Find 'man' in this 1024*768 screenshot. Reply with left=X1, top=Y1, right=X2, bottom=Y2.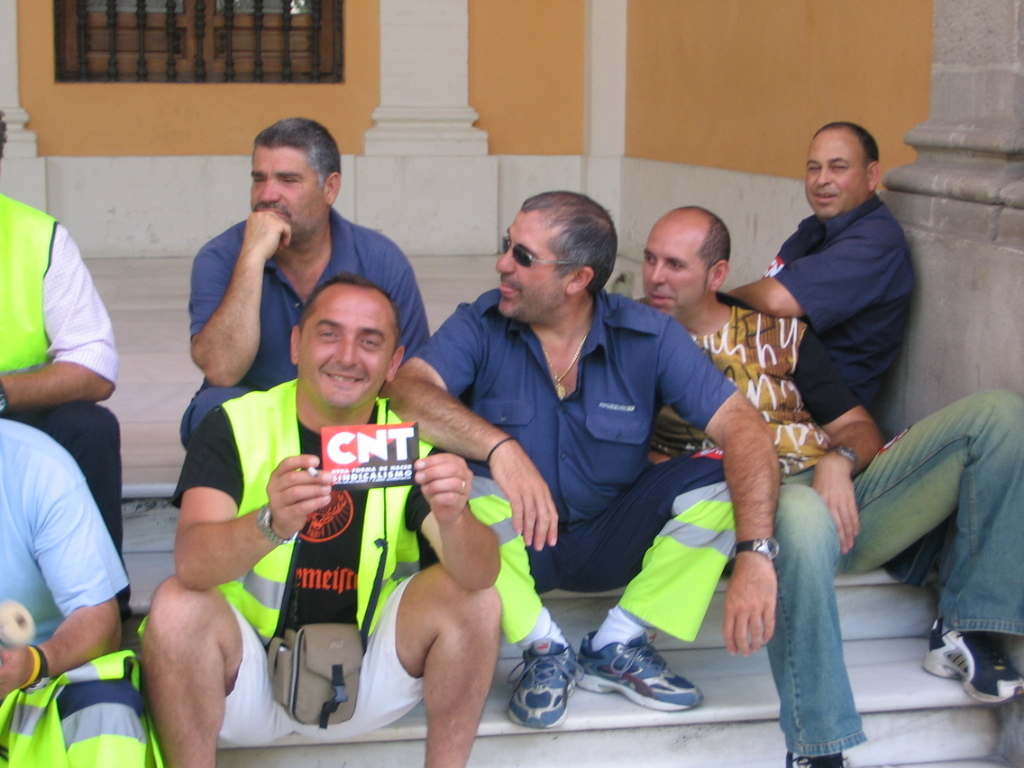
left=135, top=271, right=503, bottom=767.
